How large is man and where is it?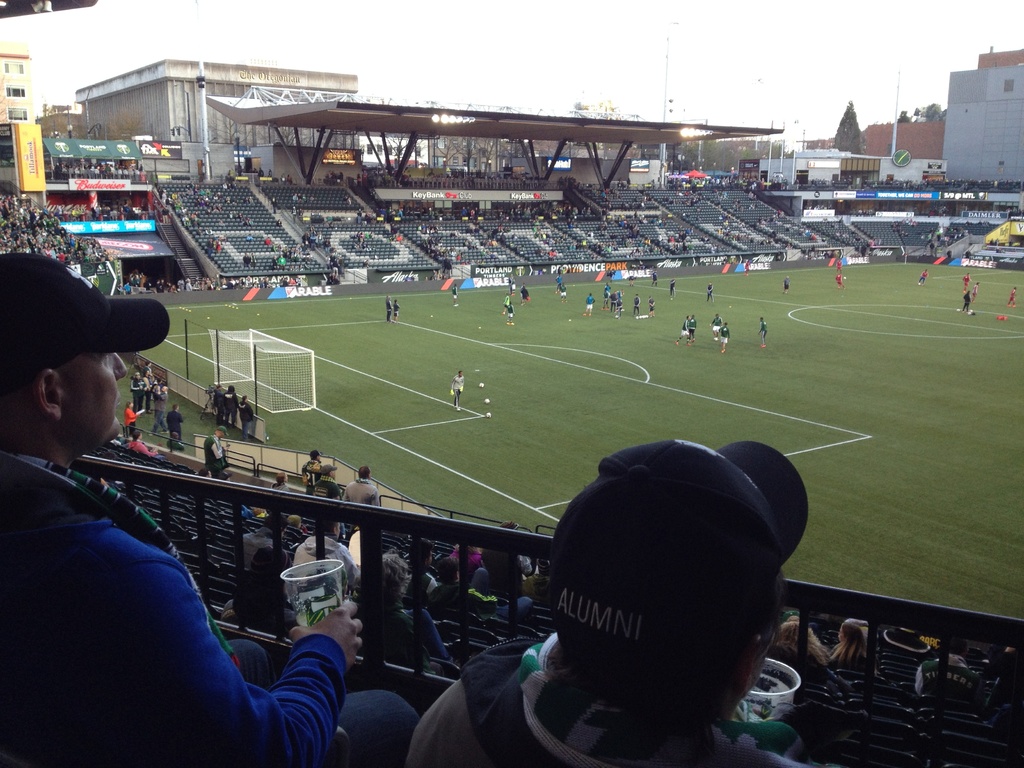
Bounding box: 1002/284/1017/307.
